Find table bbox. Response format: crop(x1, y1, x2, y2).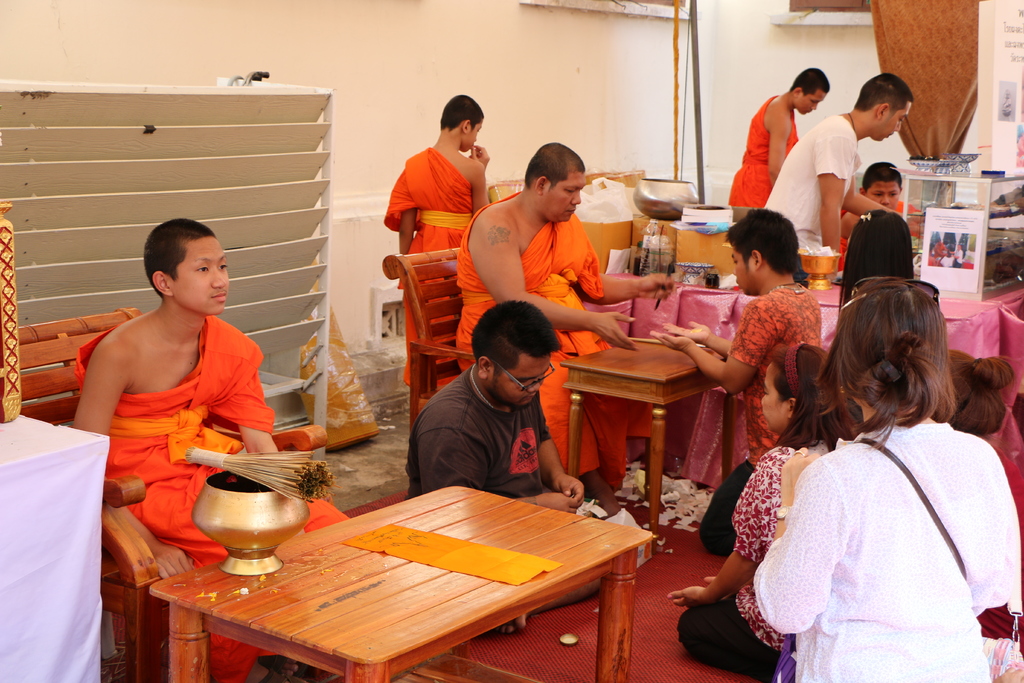
crop(805, 272, 922, 308).
